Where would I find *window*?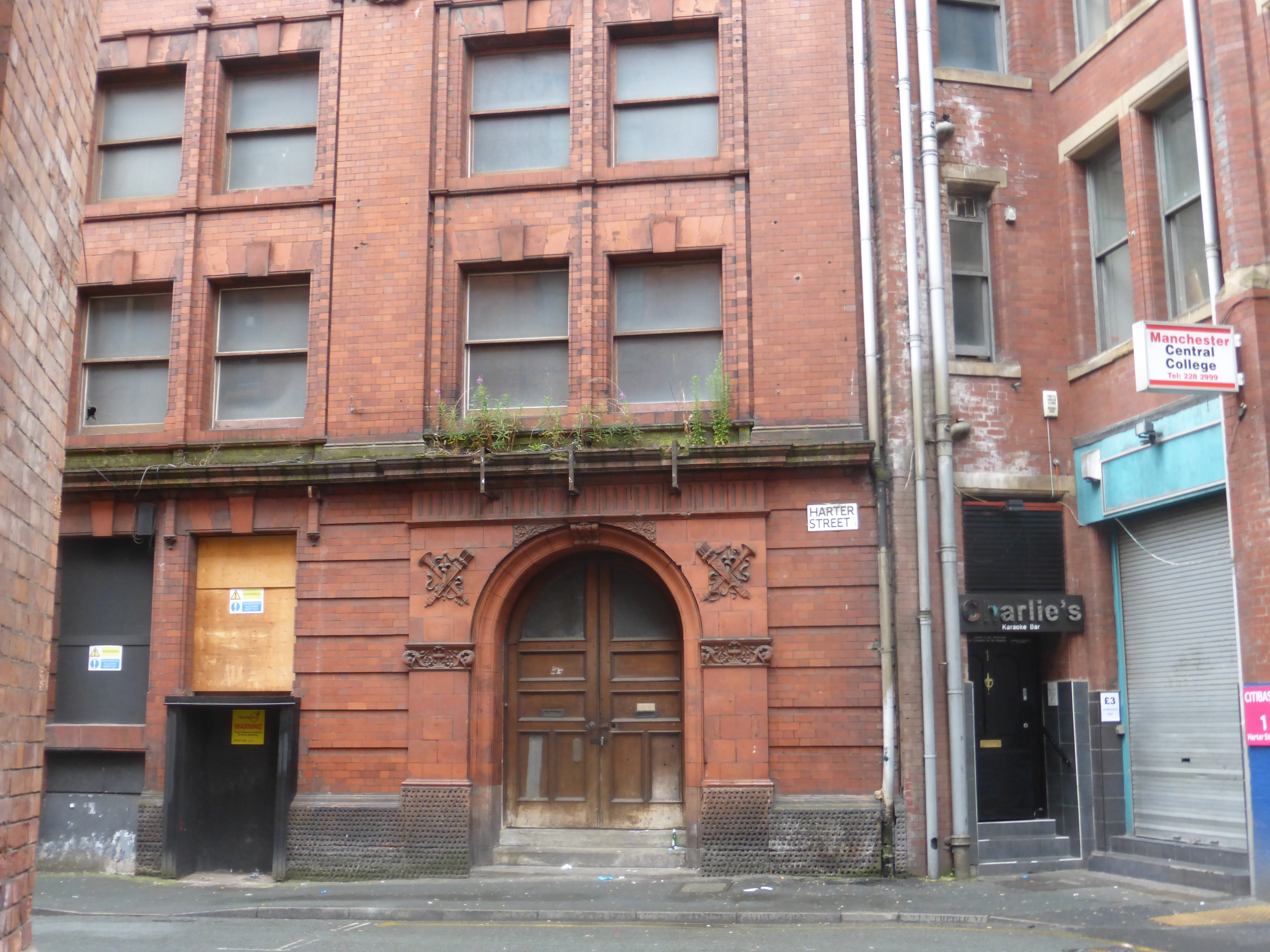
At BBox(166, 5, 199, 46).
